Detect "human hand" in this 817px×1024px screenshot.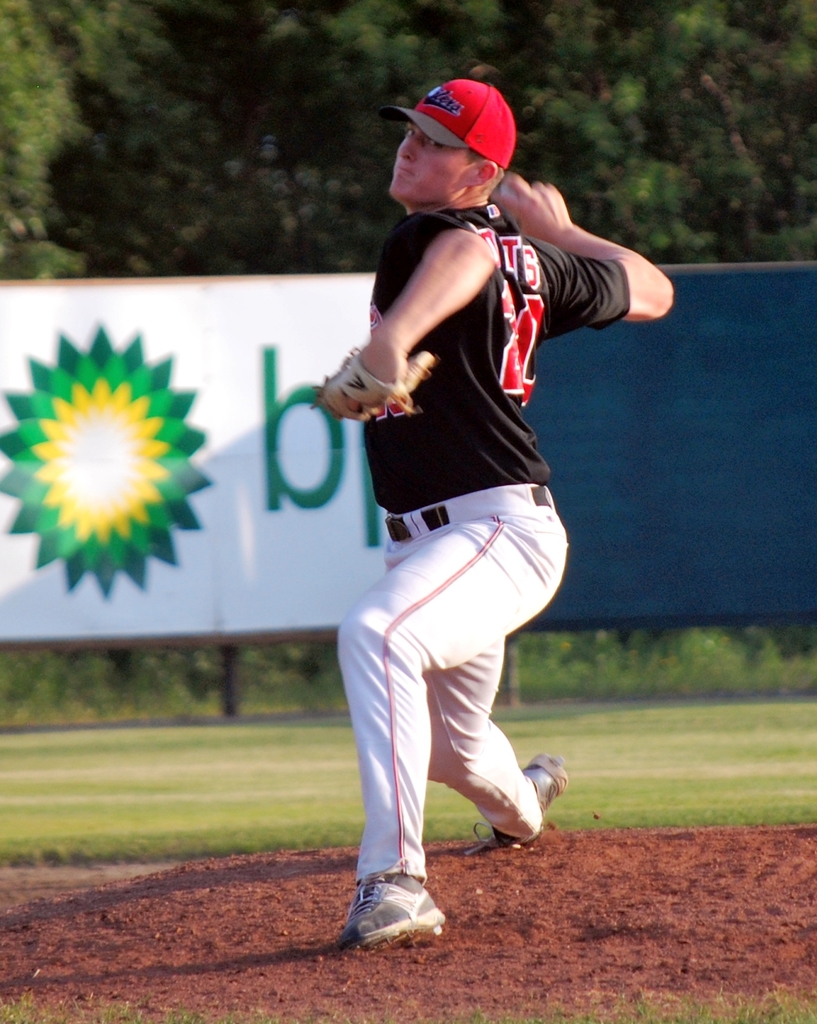
Detection: [x1=341, y1=319, x2=438, y2=420].
